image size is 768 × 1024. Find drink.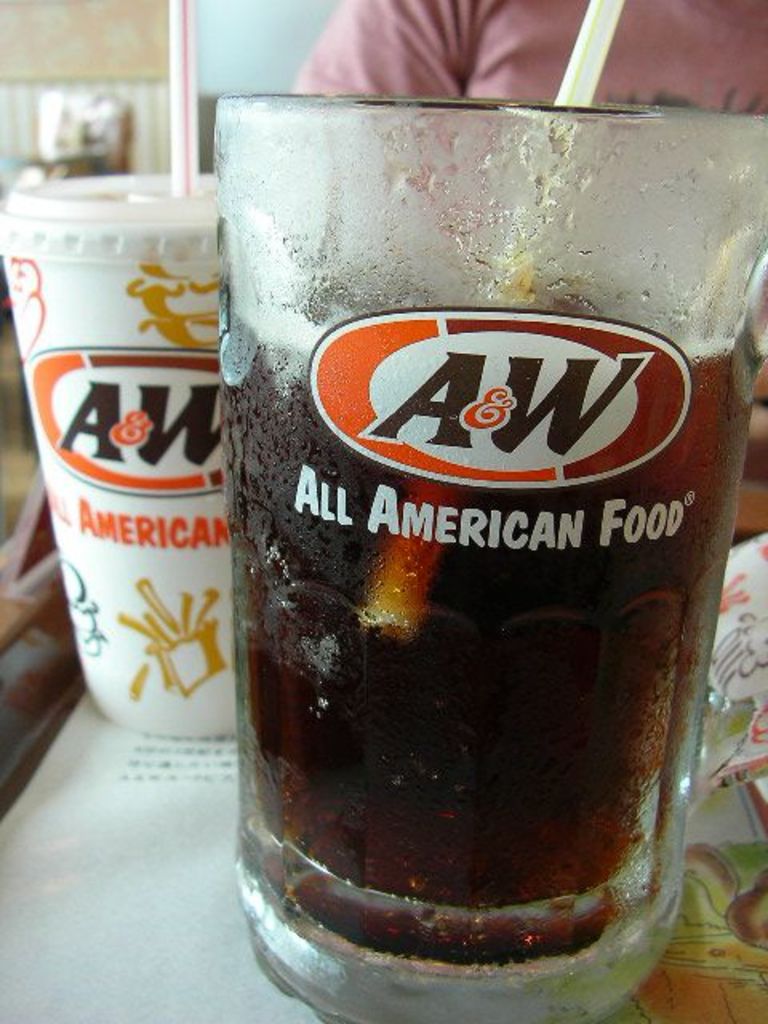
detection(214, 96, 766, 989).
